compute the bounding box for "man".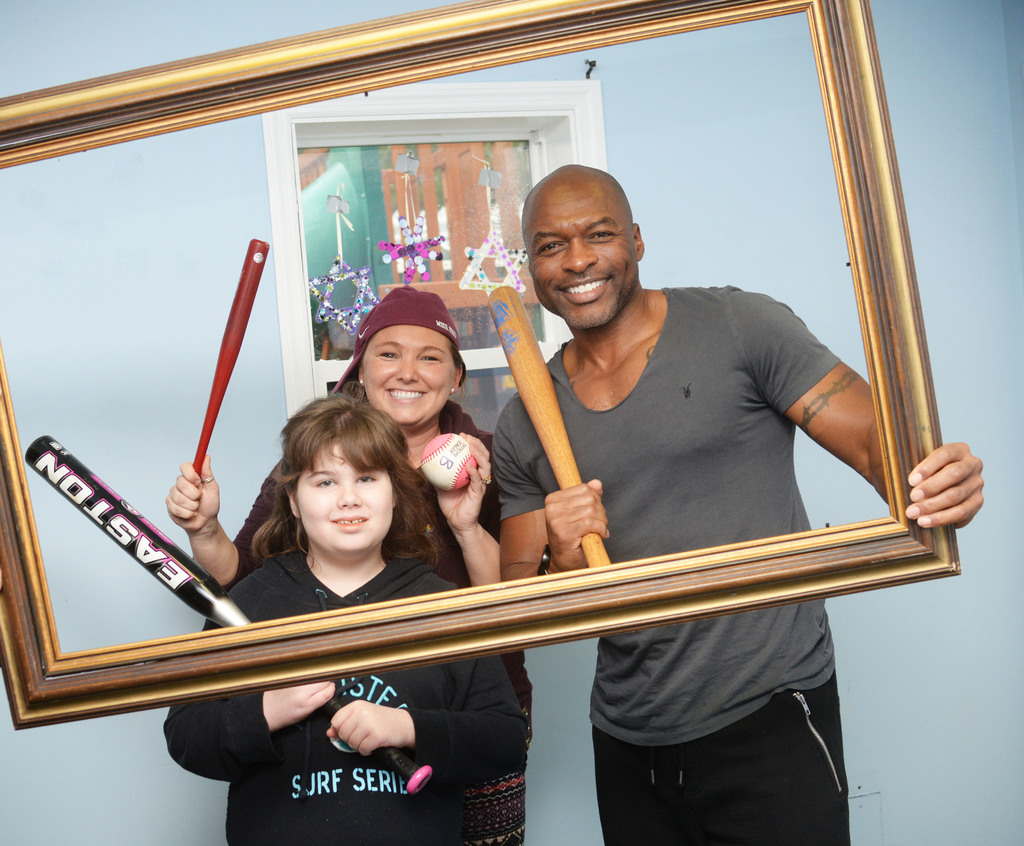
crop(485, 164, 982, 845).
